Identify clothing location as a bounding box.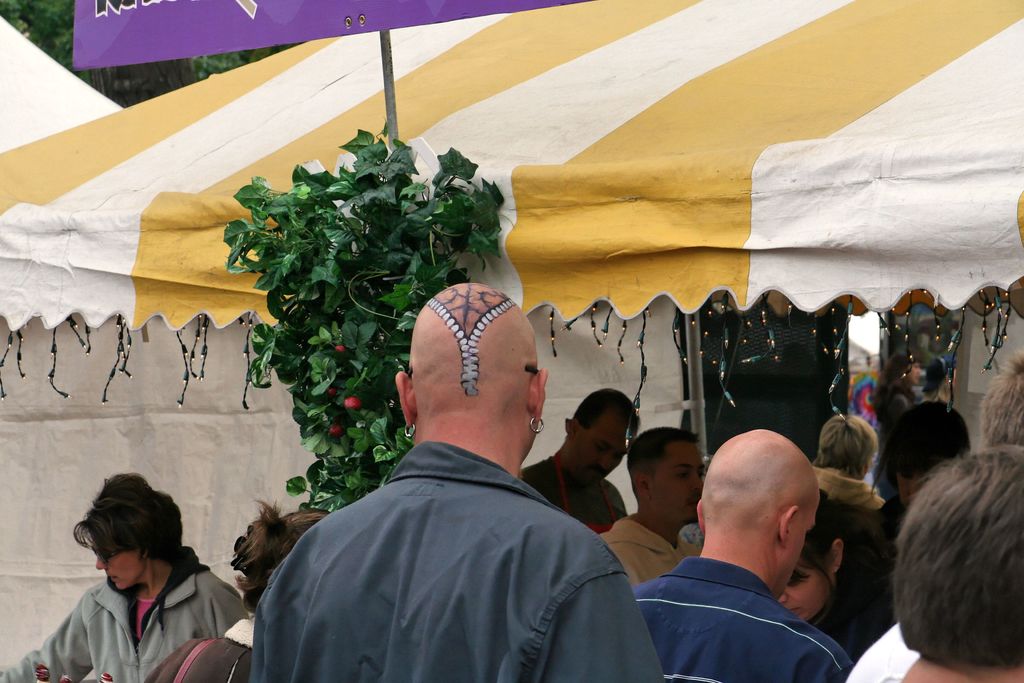
(left=851, top=608, right=922, bottom=682).
